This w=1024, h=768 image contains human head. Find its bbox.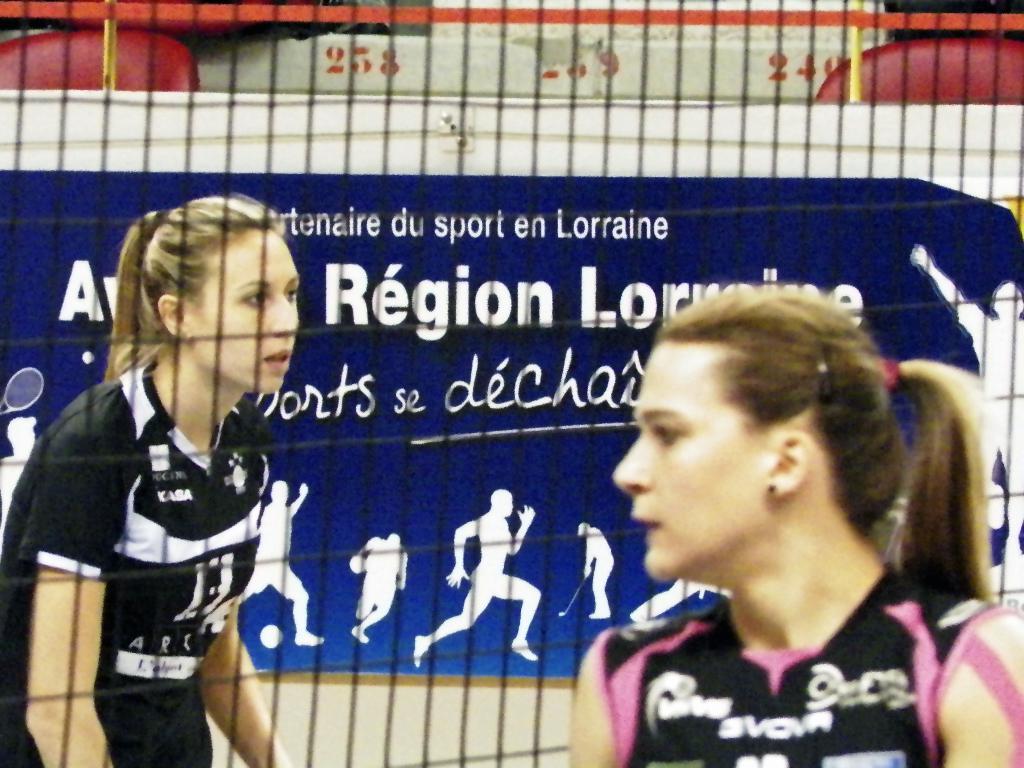
(x1=620, y1=280, x2=920, y2=623).
